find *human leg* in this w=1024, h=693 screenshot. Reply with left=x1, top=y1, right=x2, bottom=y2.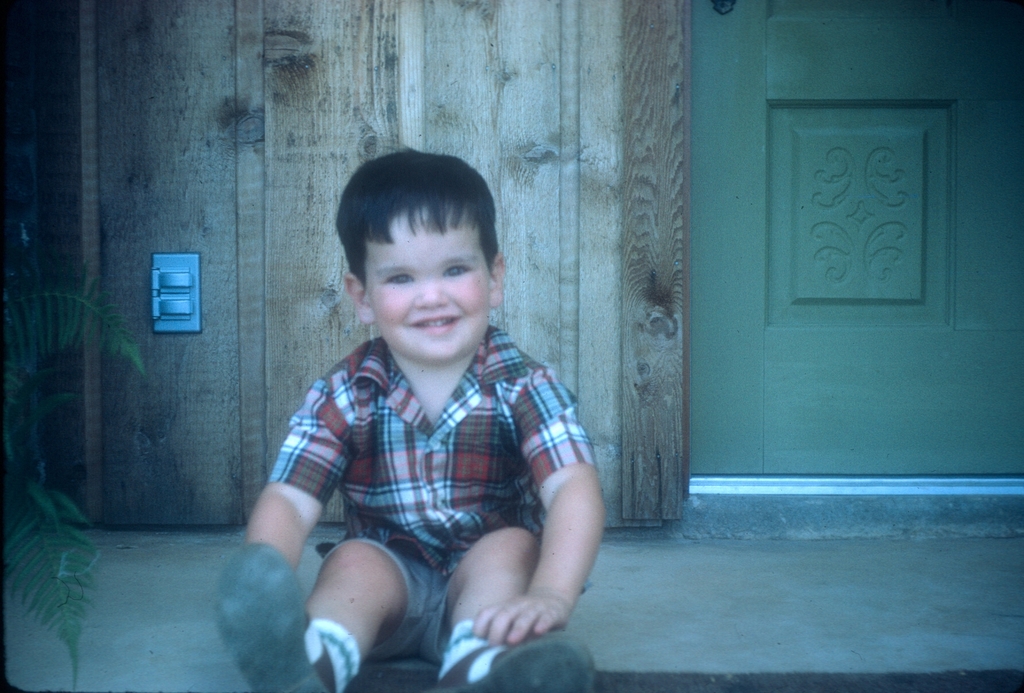
left=436, top=524, right=588, bottom=692.
